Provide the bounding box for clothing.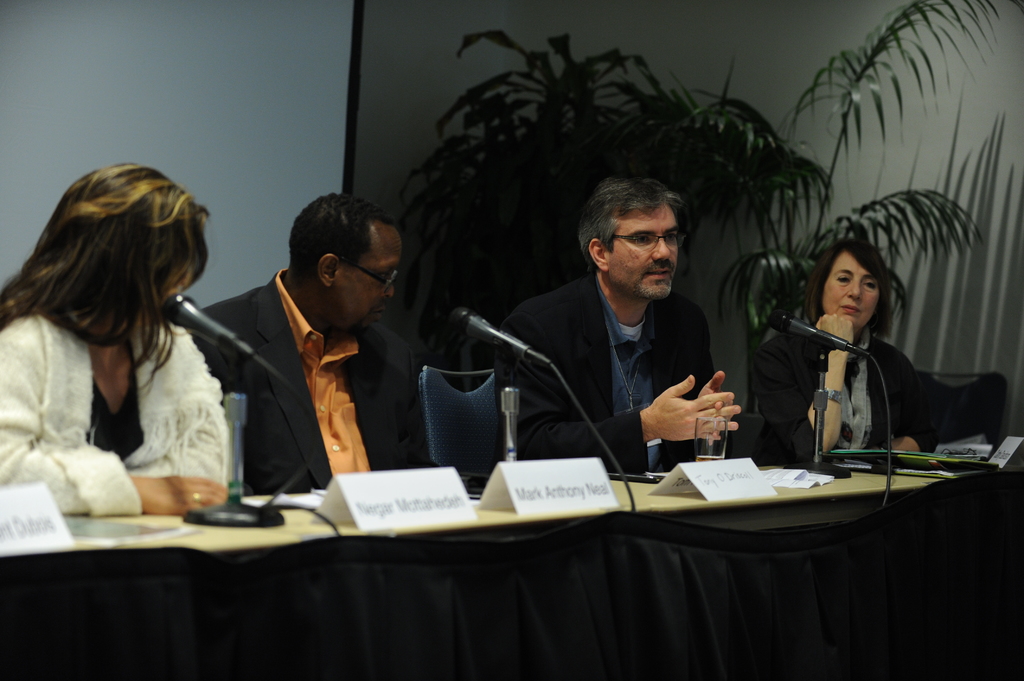
191, 267, 426, 493.
